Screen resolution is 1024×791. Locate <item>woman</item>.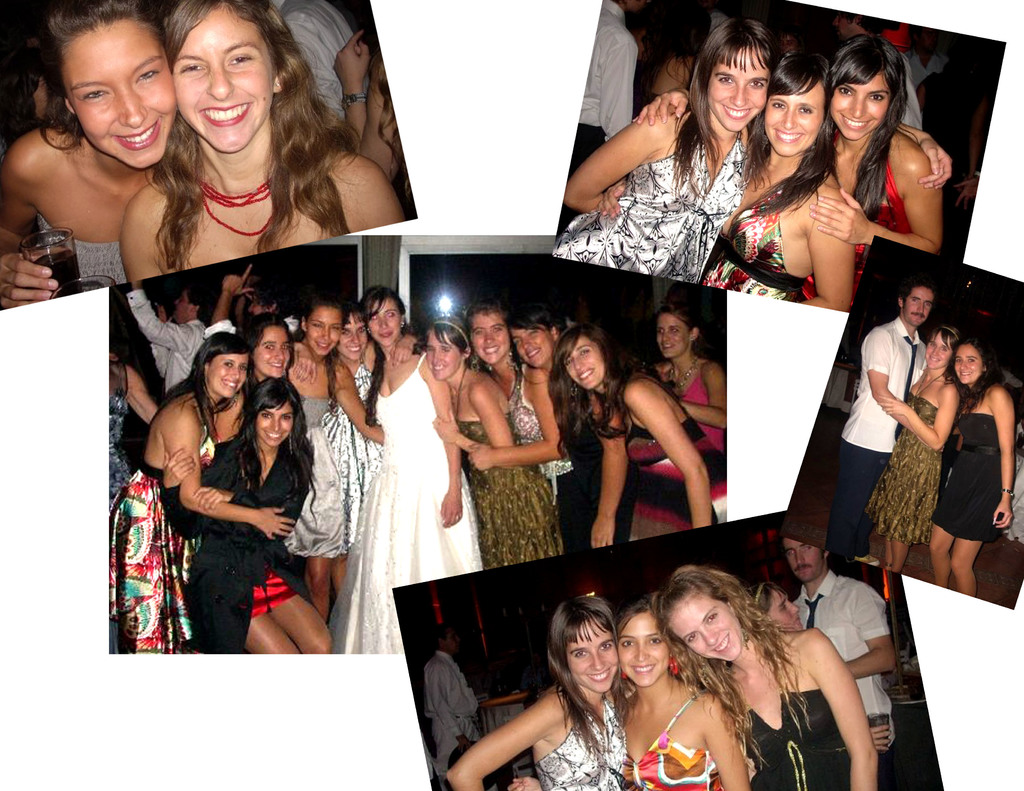
[385, 312, 559, 572].
